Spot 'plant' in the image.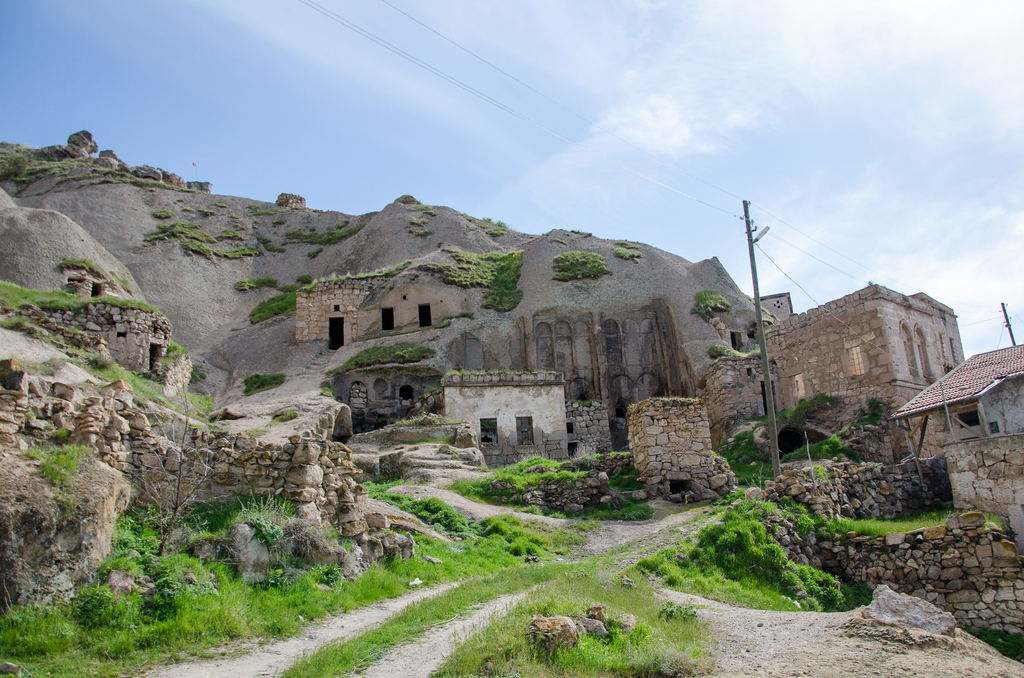
'plant' found at (left=614, top=248, right=639, bottom=258).
